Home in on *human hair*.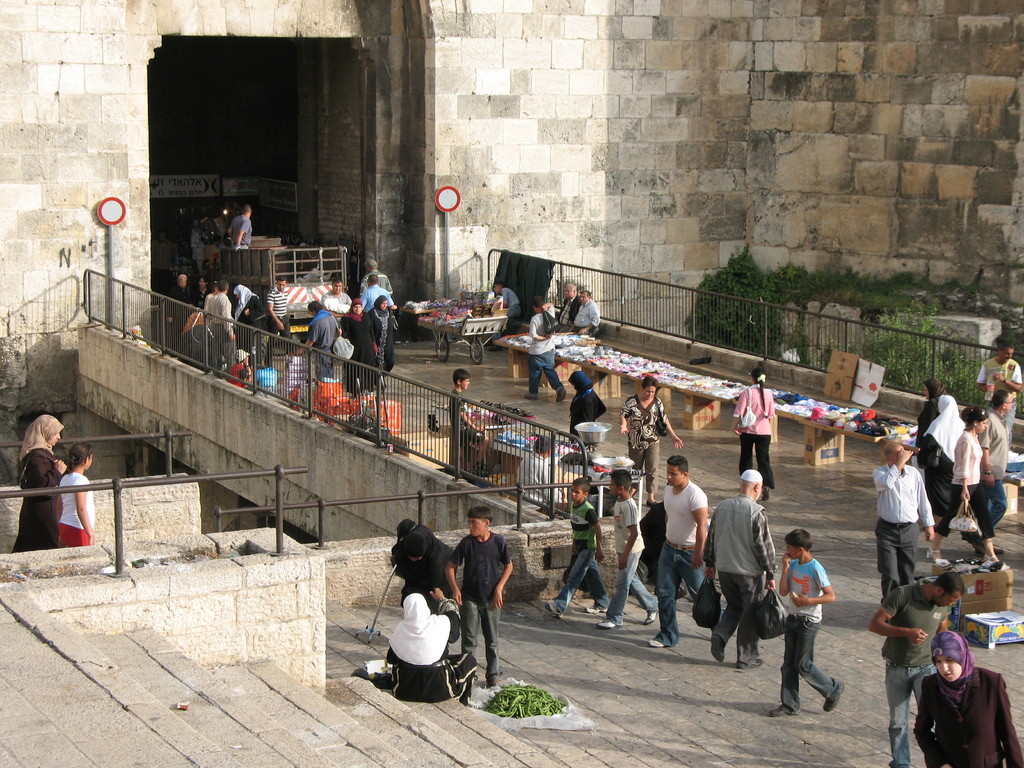
Homed in at [left=64, top=441, right=90, bottom=468].
